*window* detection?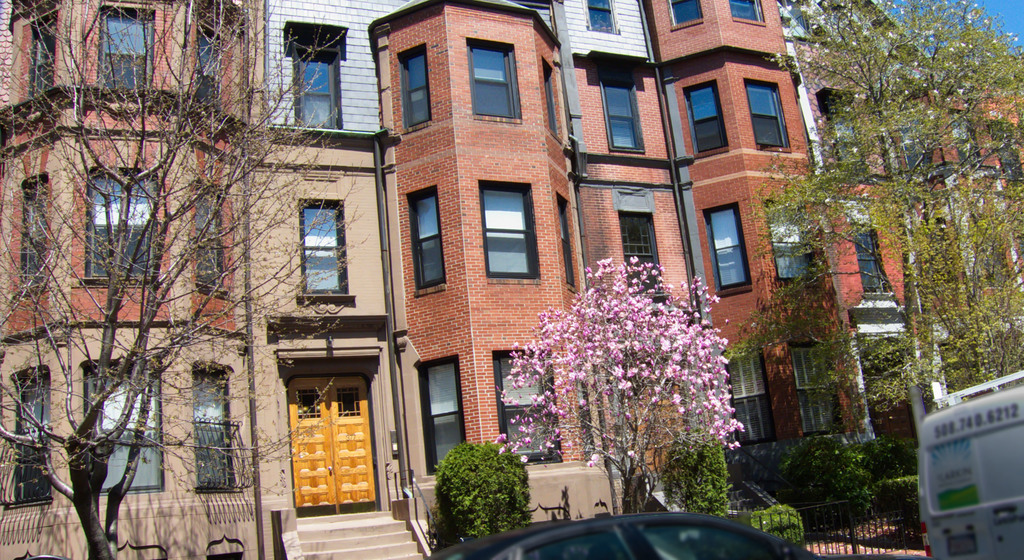
[left=195, top=27, right=223, bottom=113]
